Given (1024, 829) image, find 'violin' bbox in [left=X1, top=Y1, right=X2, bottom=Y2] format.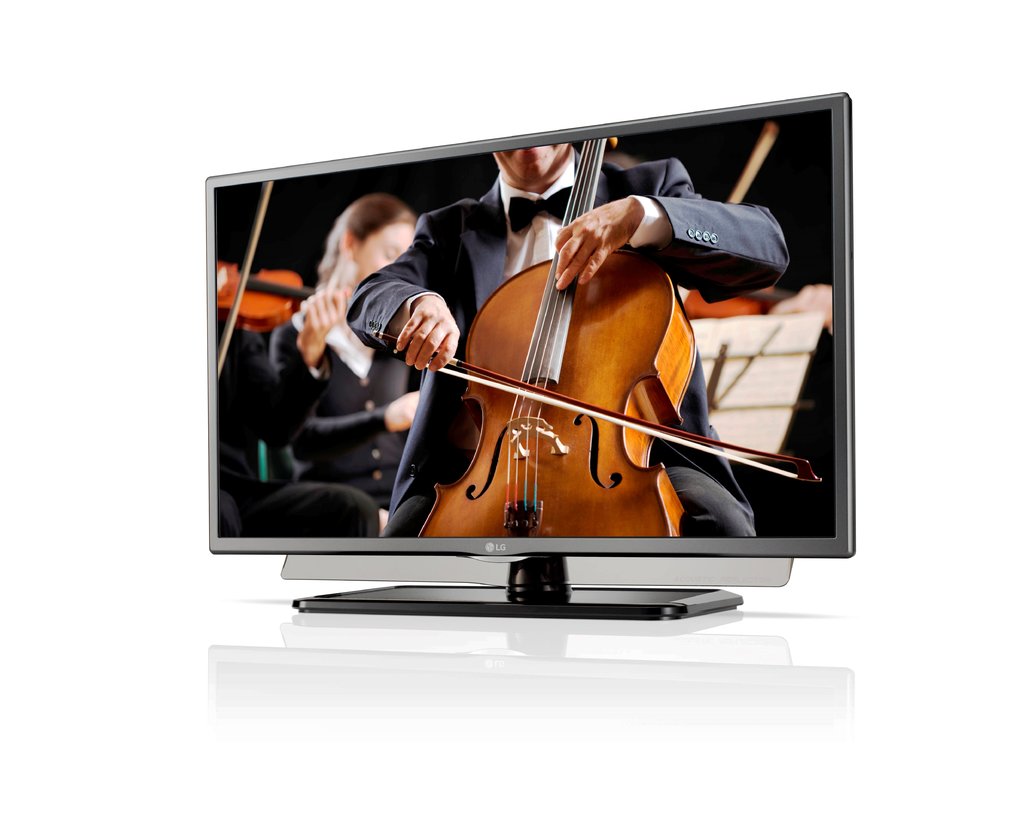
[left=214, top=178, right=321, bottom=381].
